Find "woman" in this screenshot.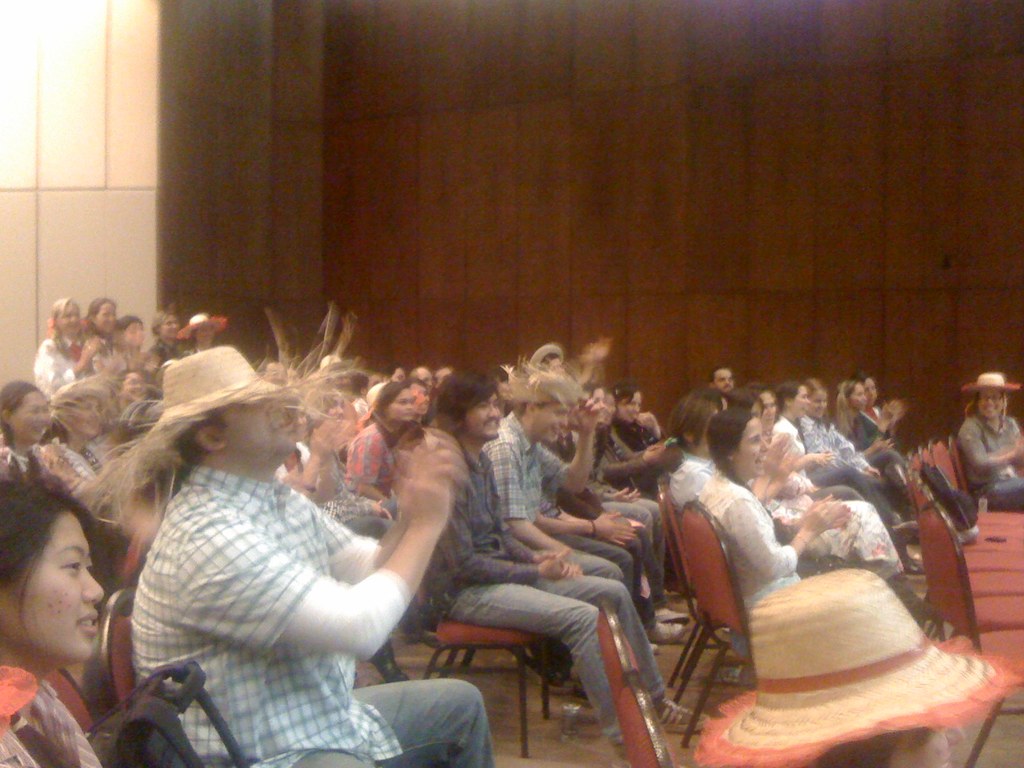
The bounding box for "woman" is {"left": 773, "top": 380, "right": 905, "bottom": 531}.
